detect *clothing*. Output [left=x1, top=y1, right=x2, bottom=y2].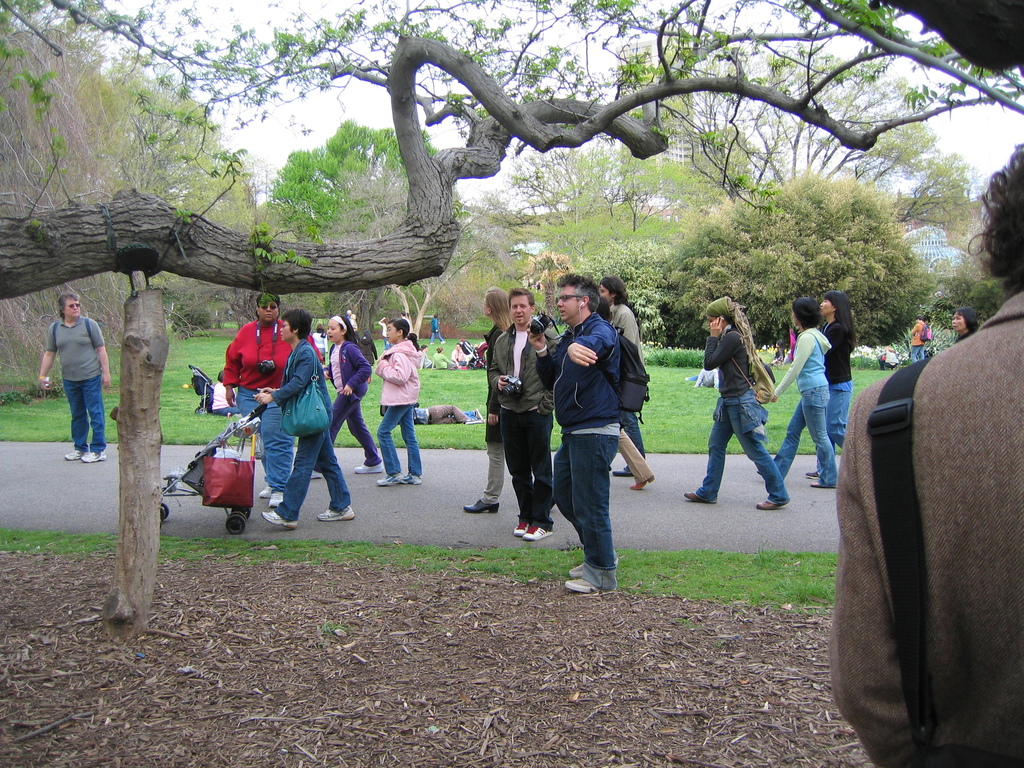
[left=64, top=372, right=105, bottom=460].
